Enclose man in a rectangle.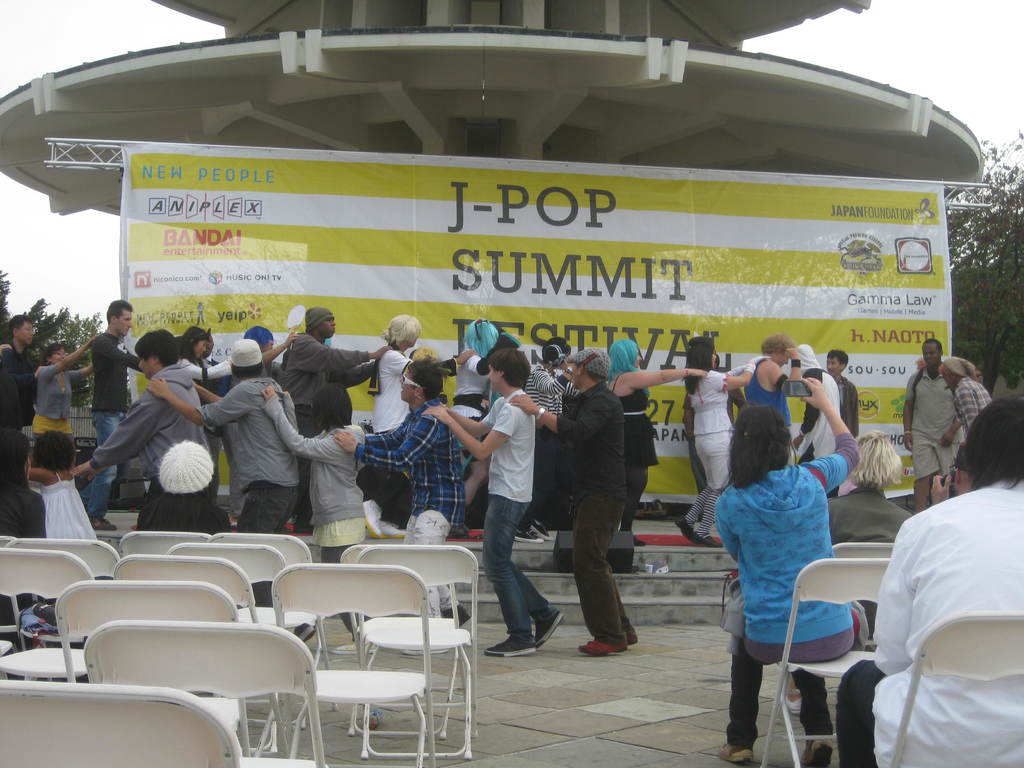
147/340/308/531.
